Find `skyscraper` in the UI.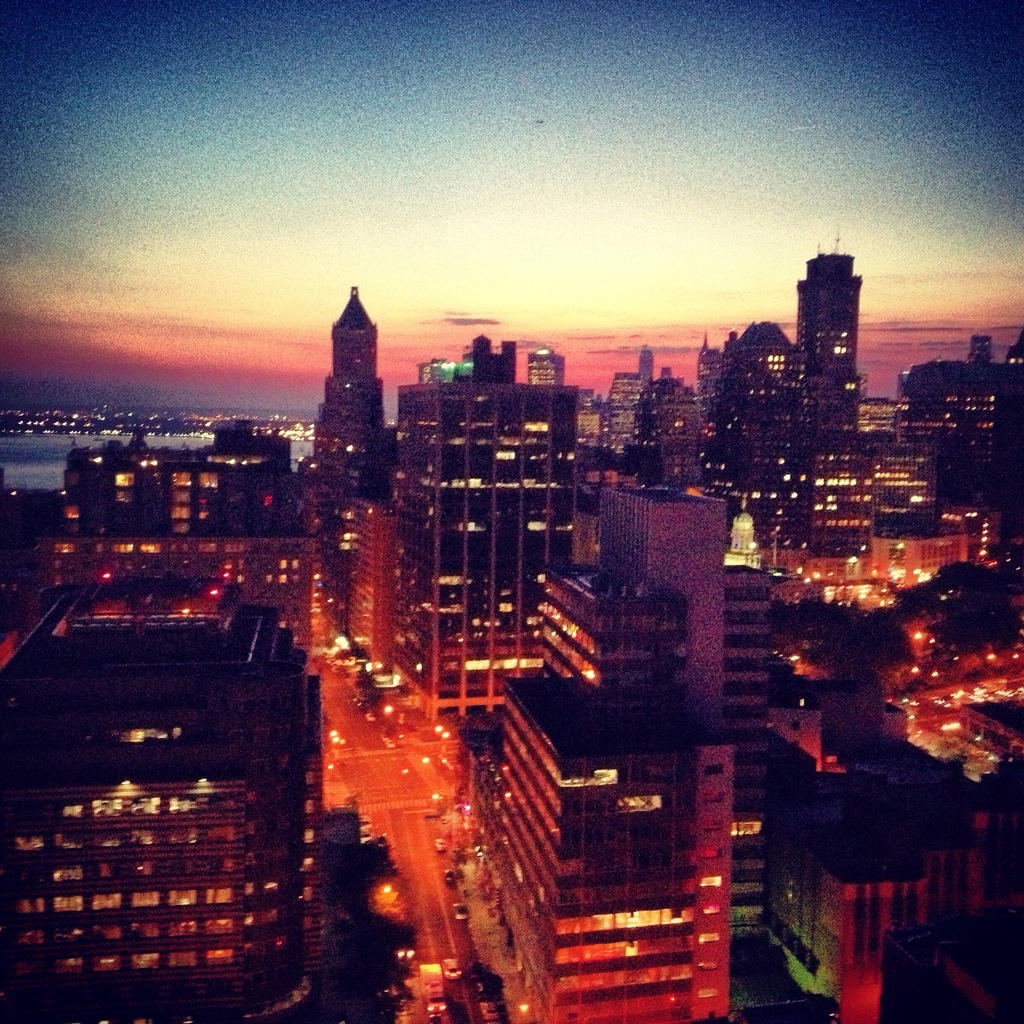
UI element at box=[452, 668, 750, 1023].
